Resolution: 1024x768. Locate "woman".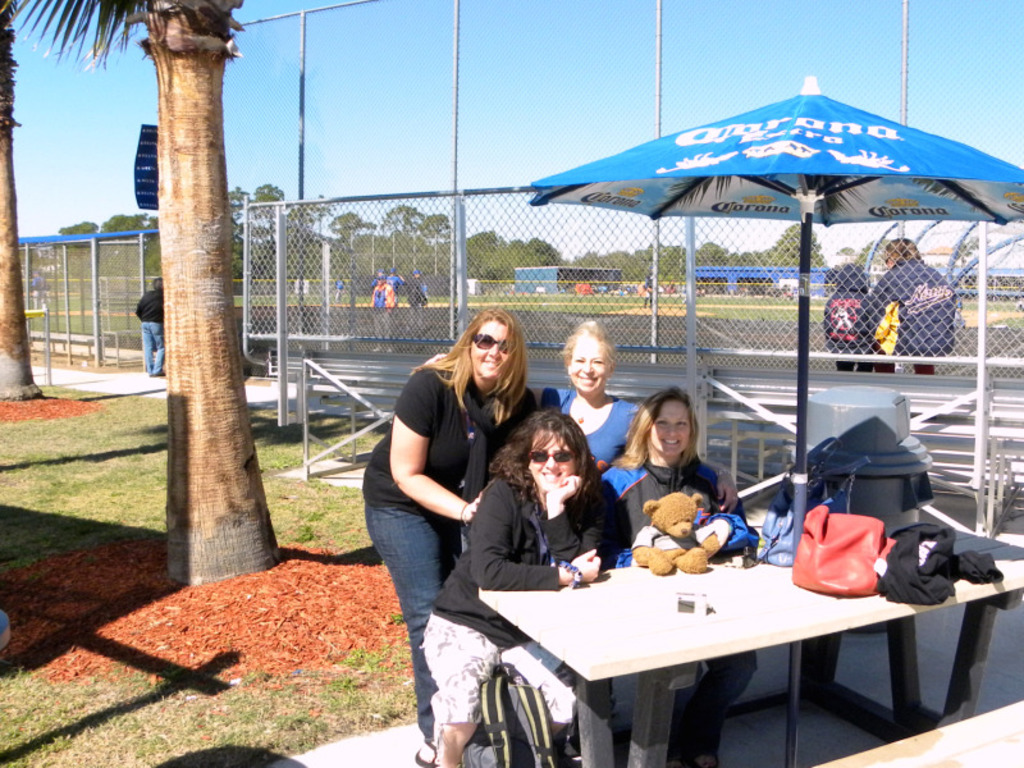
bbox=(424, 403, 620, 767).
